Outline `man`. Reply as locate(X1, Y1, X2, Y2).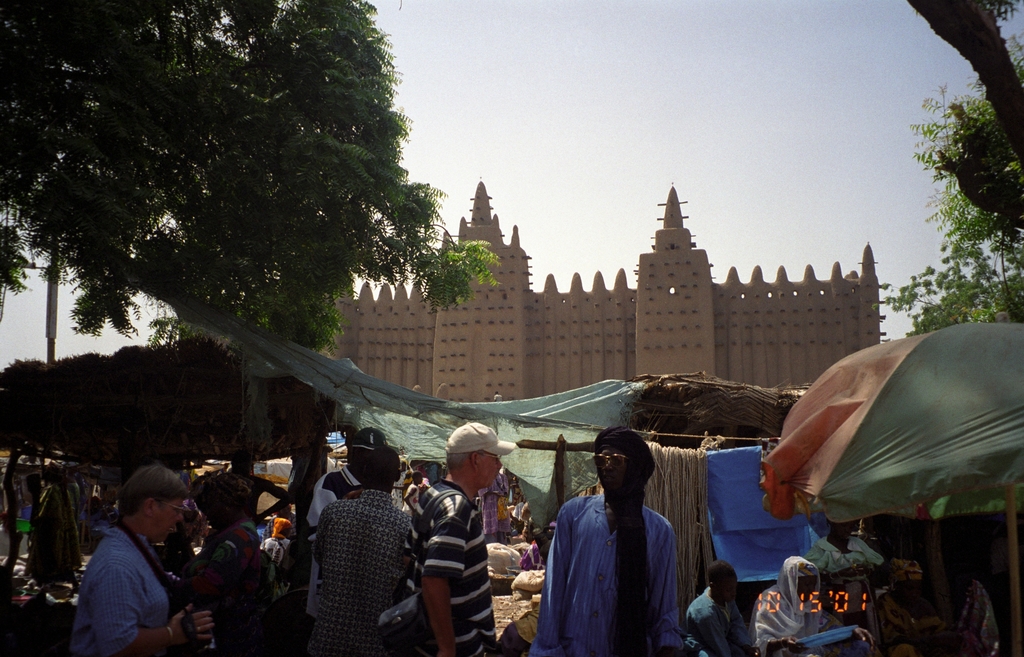
locate(687, 555, 752, 656).
